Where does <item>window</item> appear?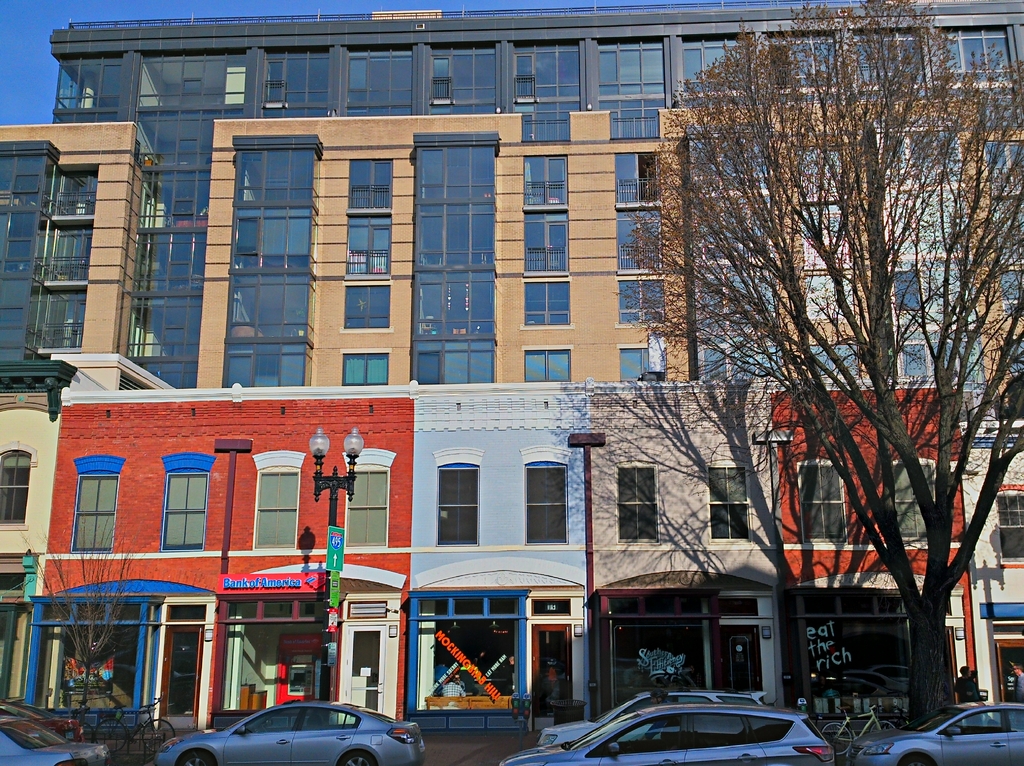
Appears at <bbox>525, 462, 571, 542</bbox>.
